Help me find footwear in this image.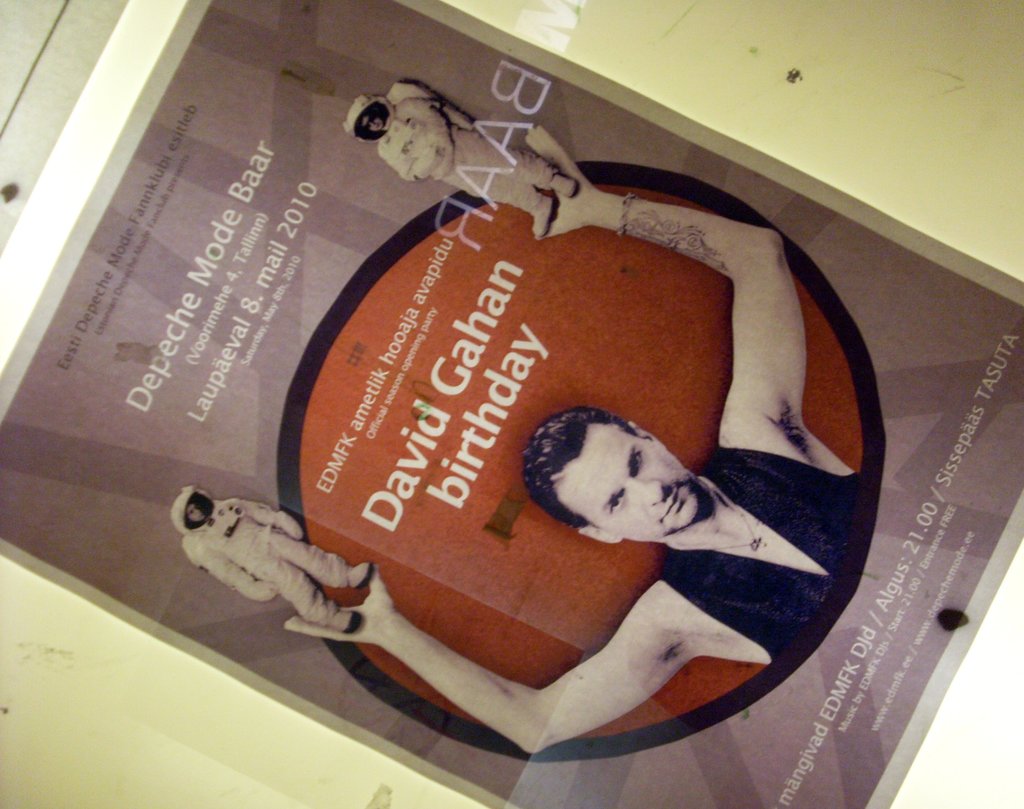
Found it: <region>344, 561, 372, 588</region>.
